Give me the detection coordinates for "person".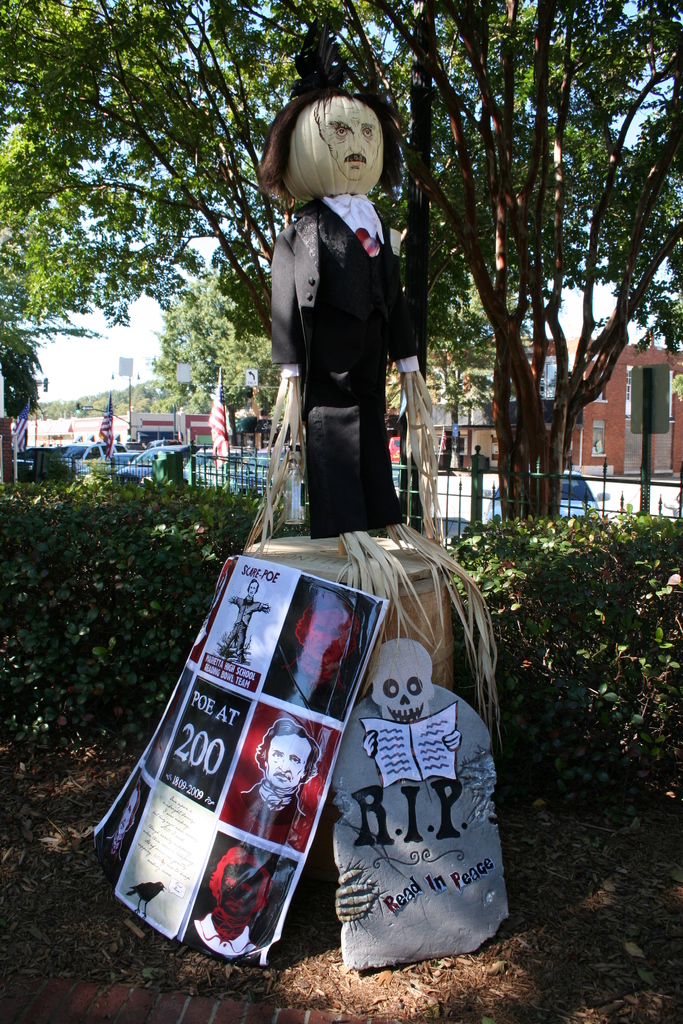
detection(238, 721, 324, 822).
